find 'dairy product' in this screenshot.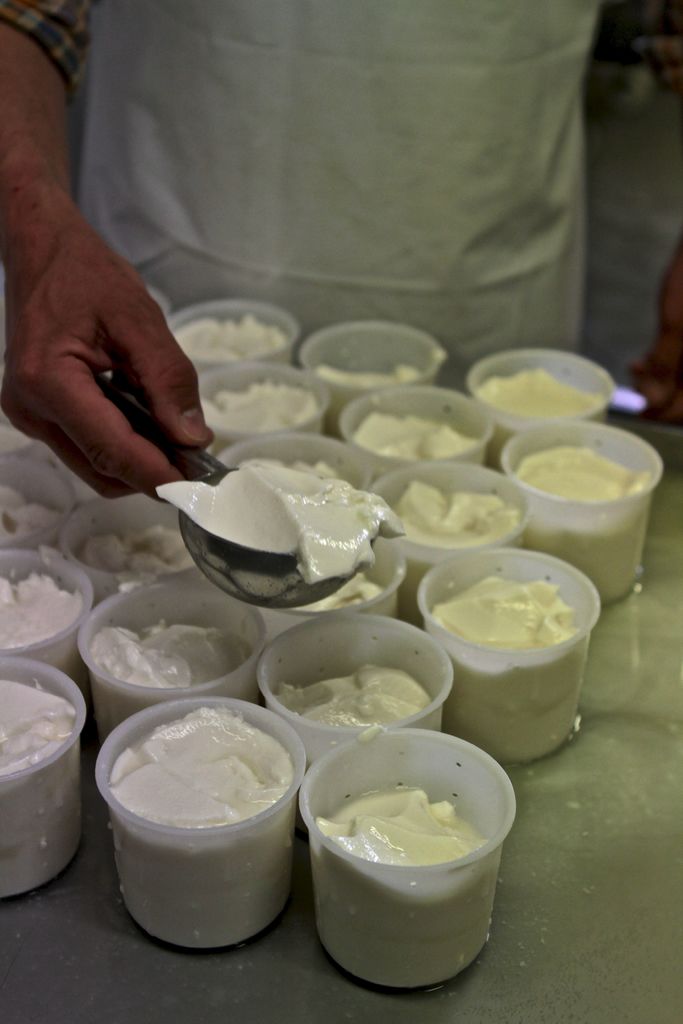
The bounding box for 'dairy product' is [0, 664, 64, 781].
